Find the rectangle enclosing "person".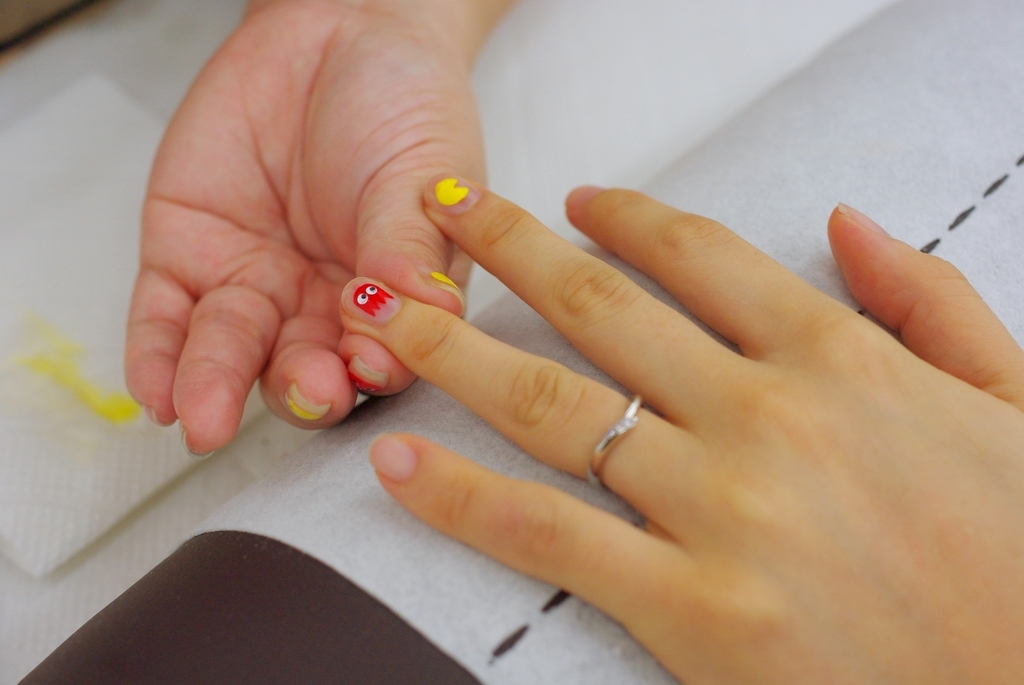
region(337, 169, 1023, 684).
